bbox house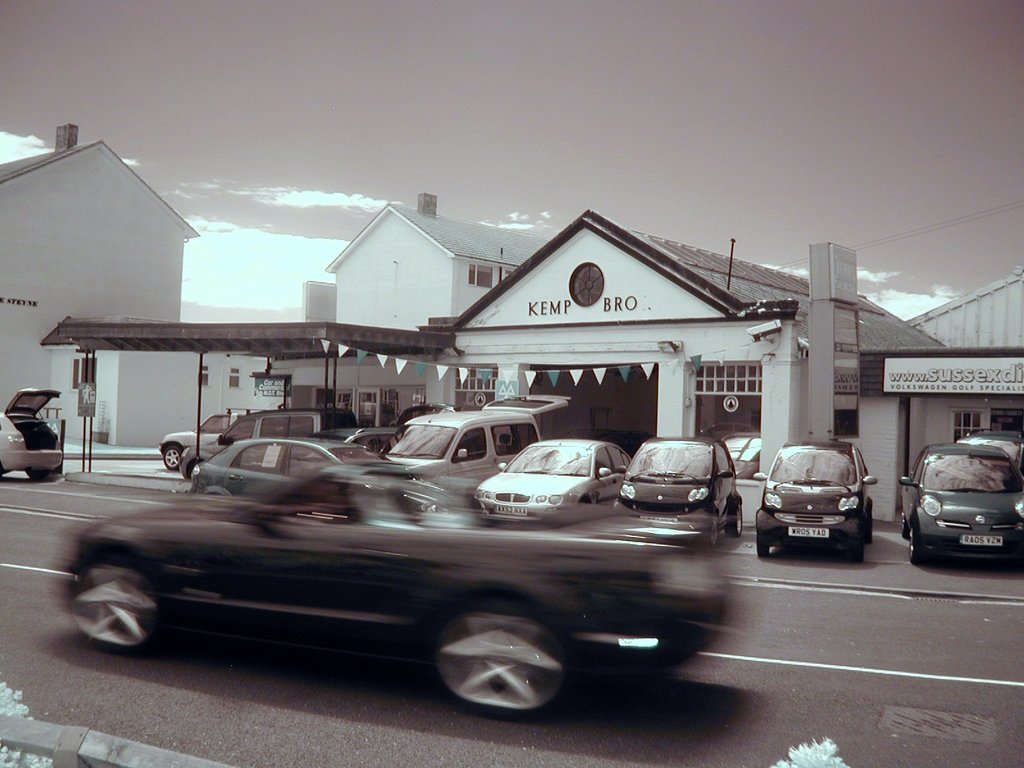
detection(454, 204, 961, 471)
